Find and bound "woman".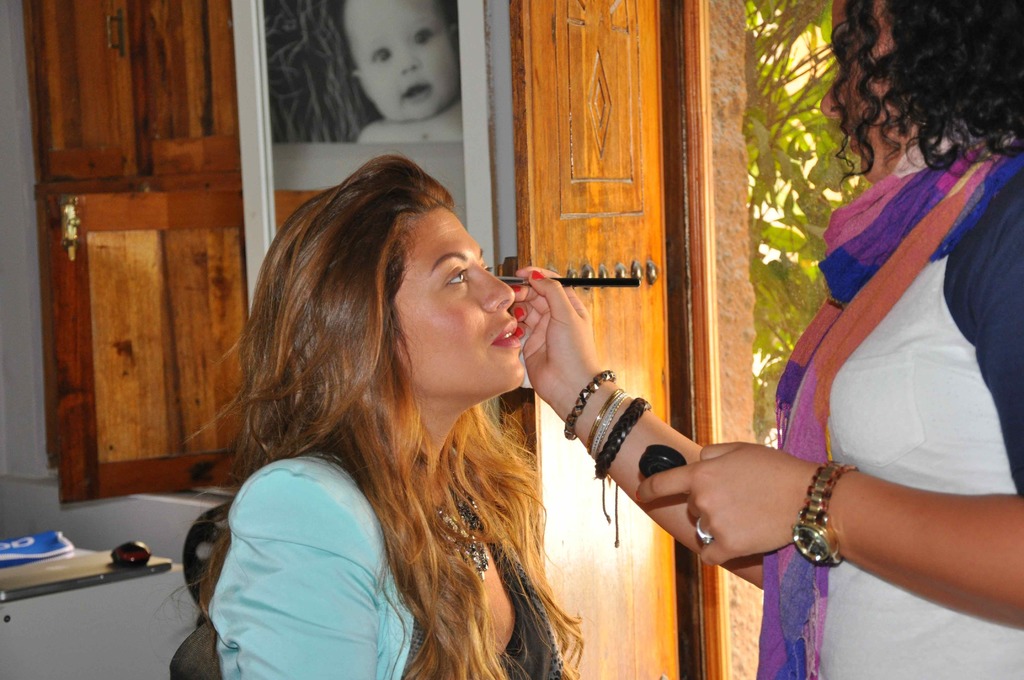
Bound: select_region(509, 0, 1015, 679).
